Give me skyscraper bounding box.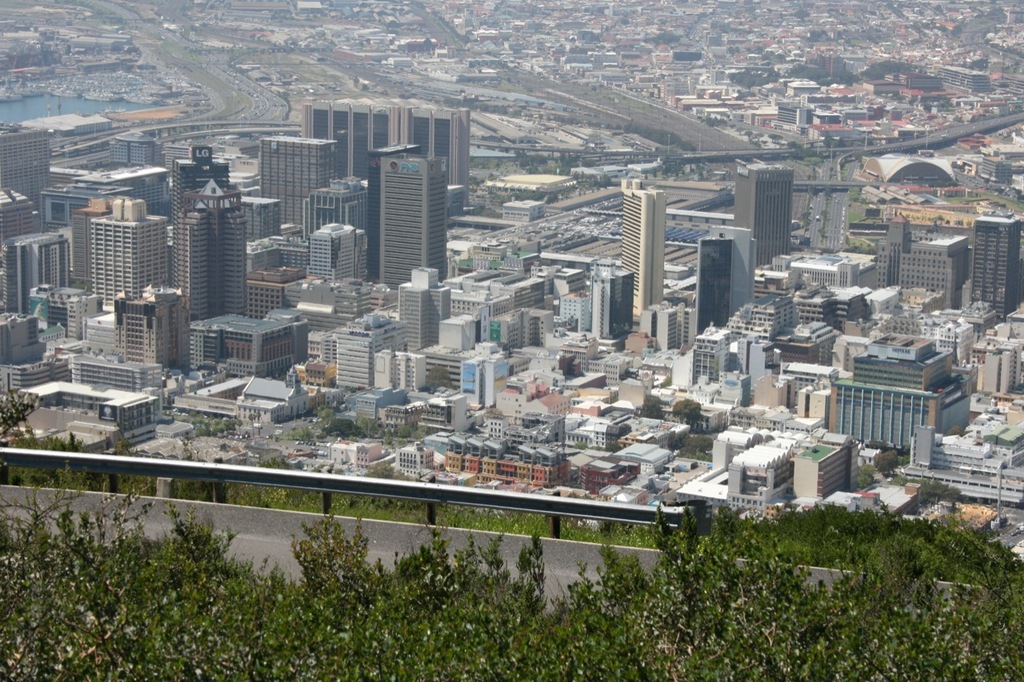
left=257, top=133, right=338, bottom=220.
